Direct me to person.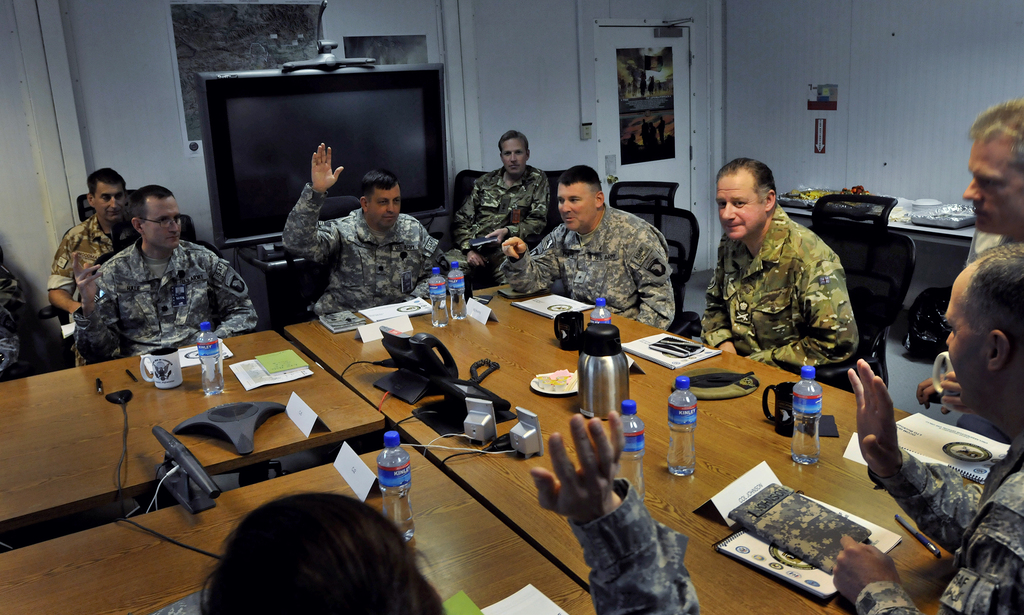
Direction: x1=465, y1=128, x2=556, y2=266.
